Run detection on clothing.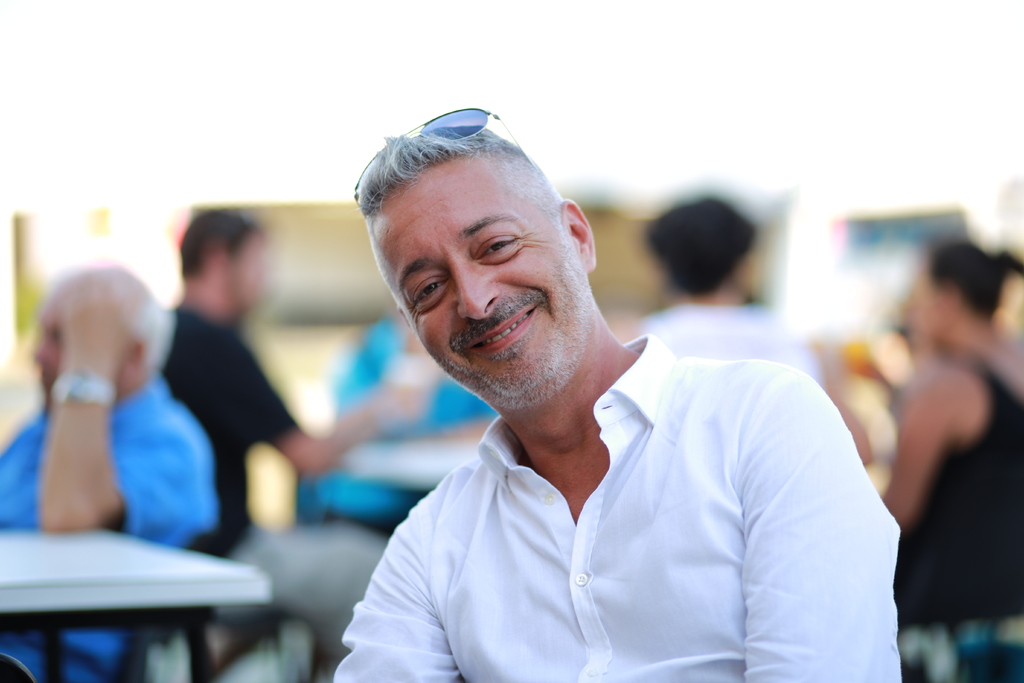
Result: [left=883, top=344, right=1023, bottom=627].
